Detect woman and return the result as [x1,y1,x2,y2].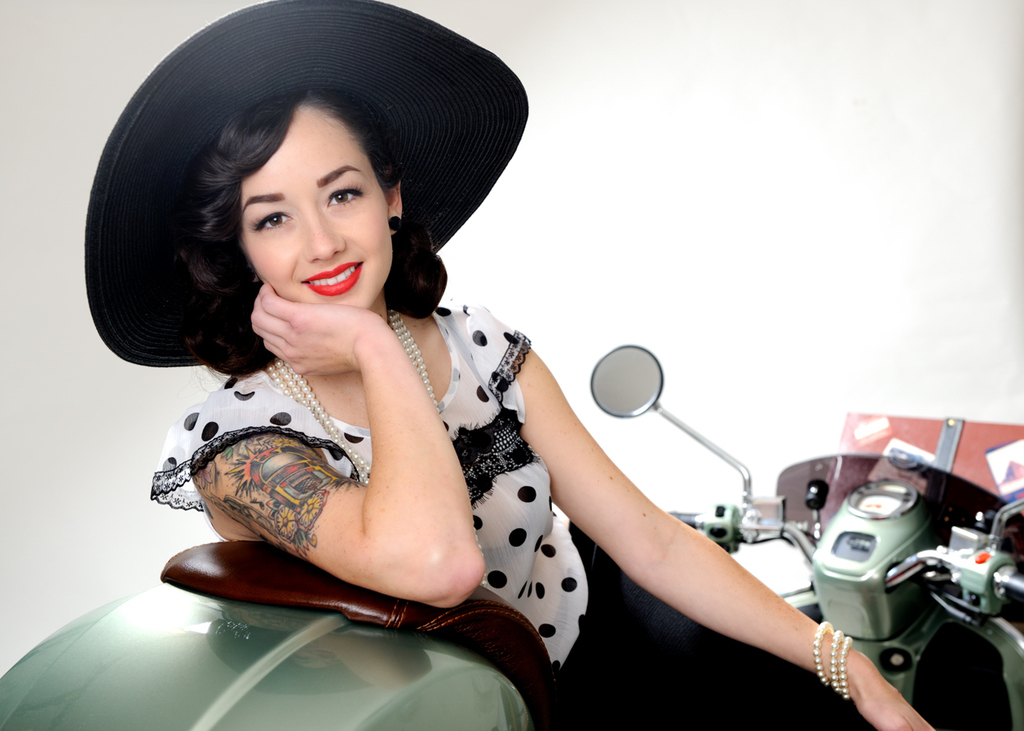
[83,0,931,730].
